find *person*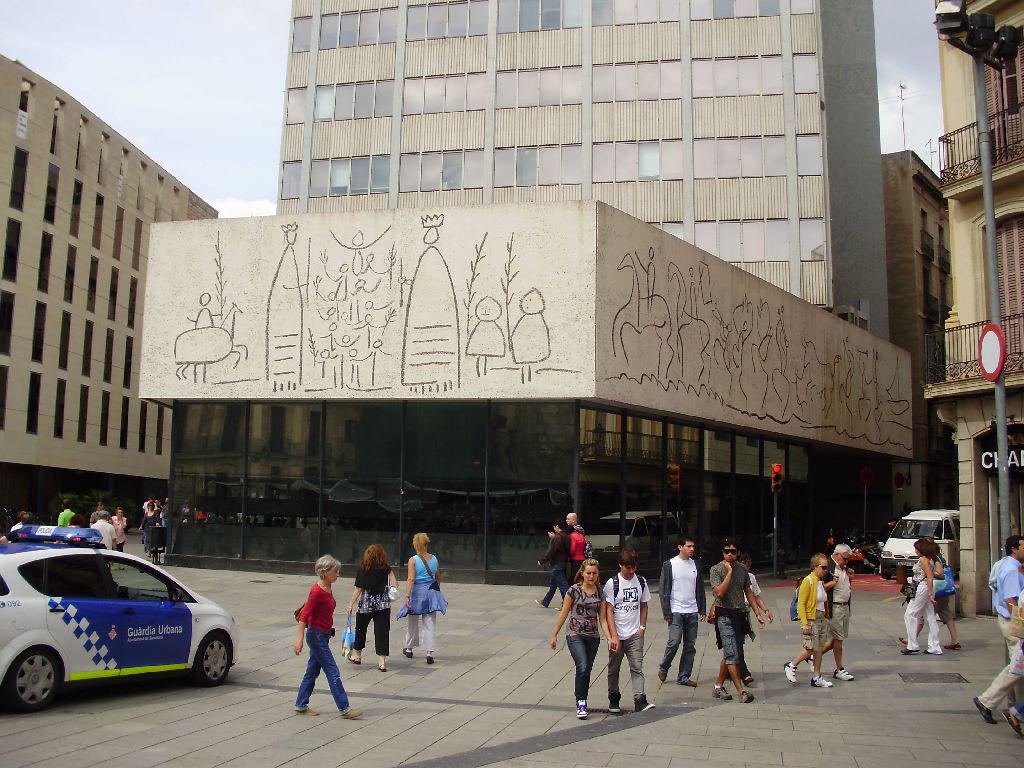
pyautogui.locateOnScreen(563, 512, 590, 564)
